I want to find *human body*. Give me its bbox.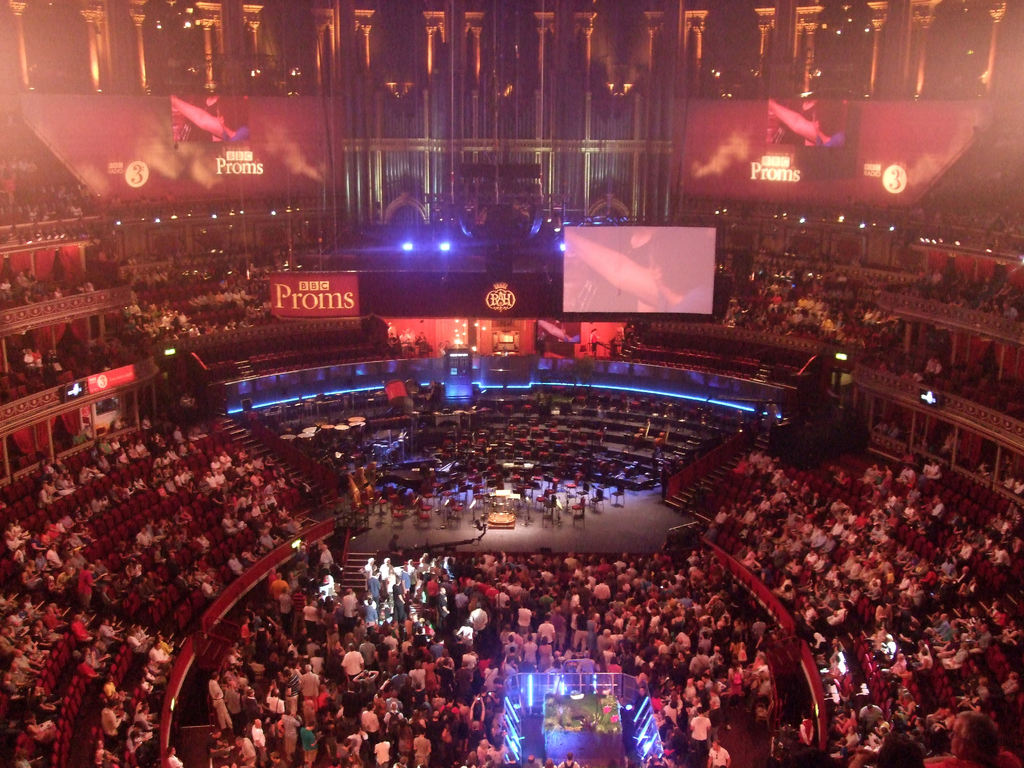
(x1=652, y1=558, x2=662, y2=568).
